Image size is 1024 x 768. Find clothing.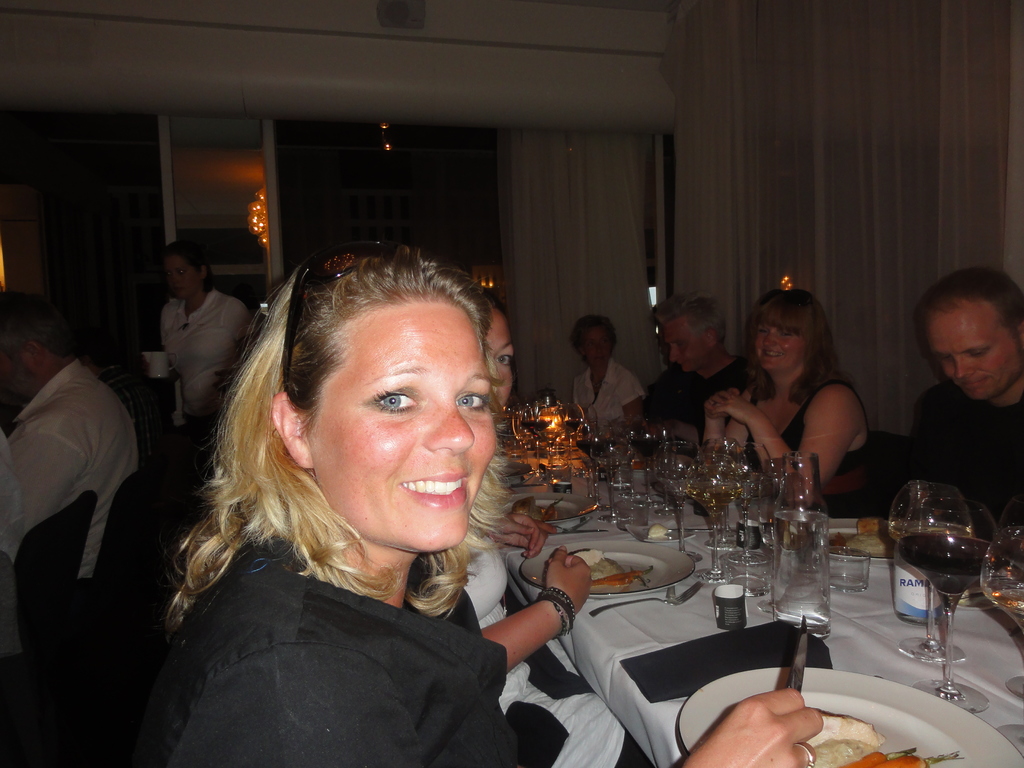
{"x1": 144, "y1": 506, "x2": 536, "y2": 750}.
